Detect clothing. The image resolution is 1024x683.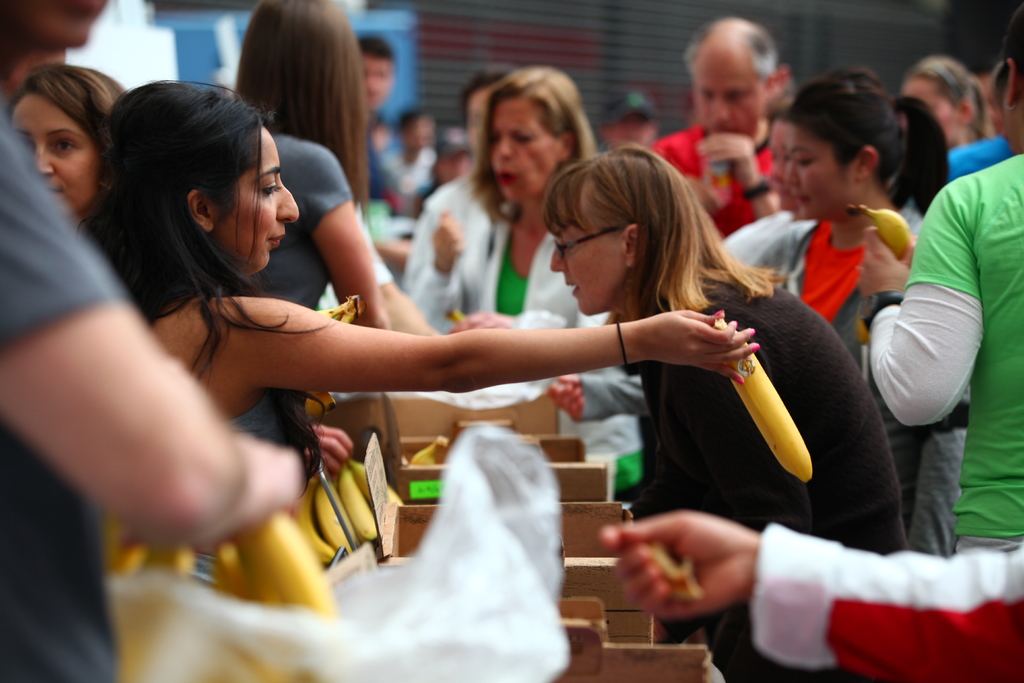
<region>230, 131, 352, 441</region>.
